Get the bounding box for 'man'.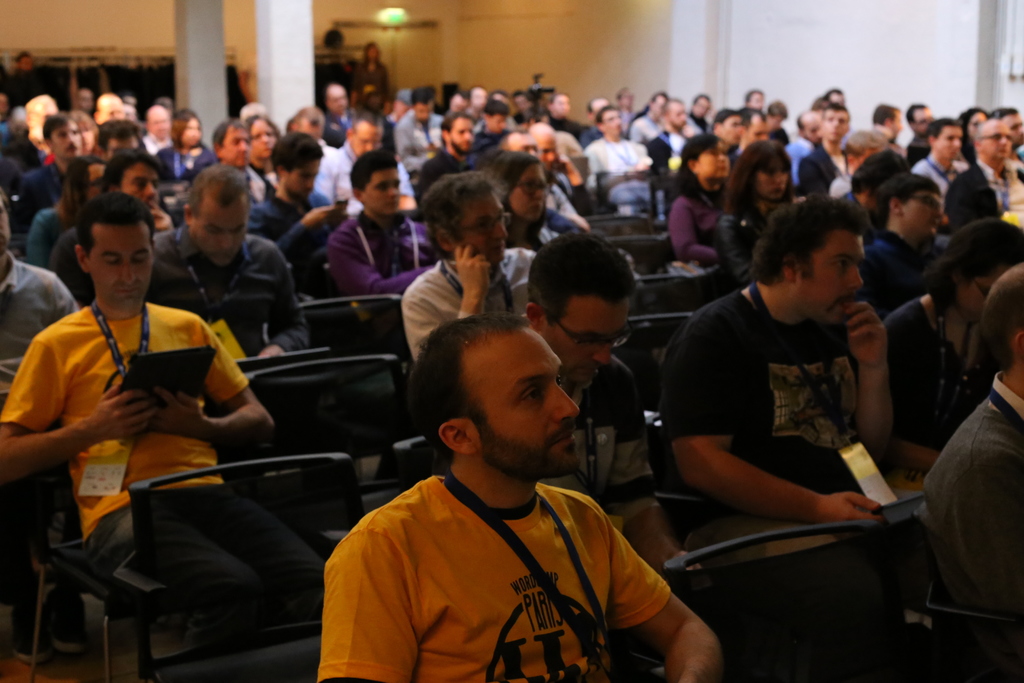
rect(927, 265, 1023, 682).
